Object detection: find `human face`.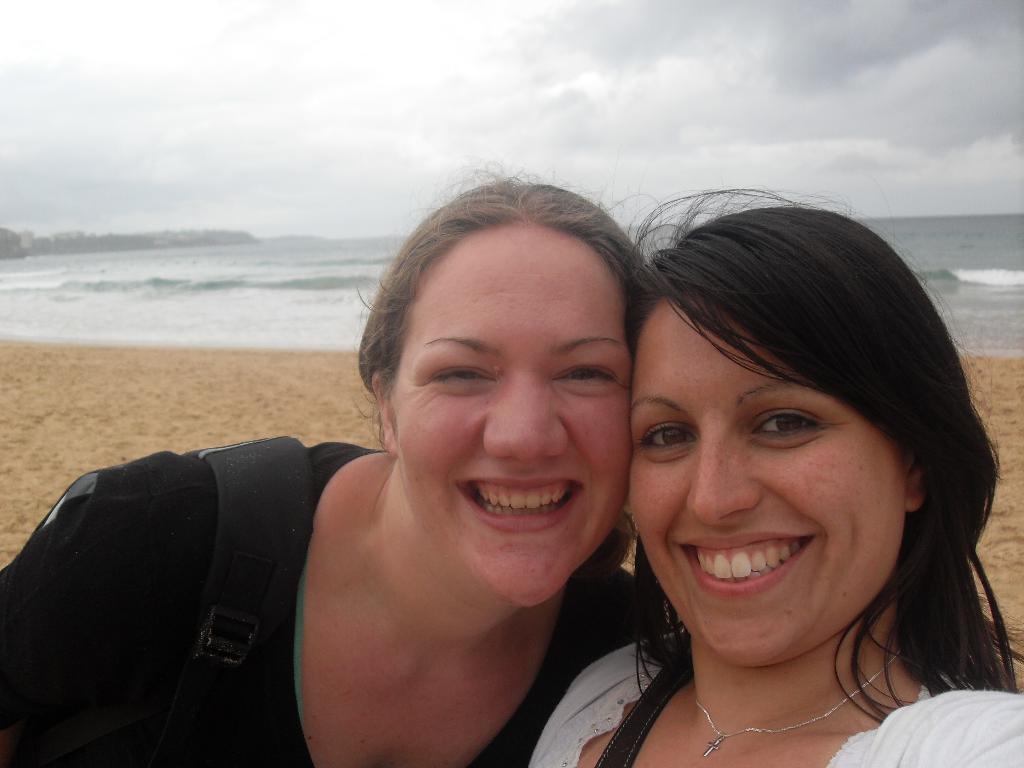
locate(395, 216, 634, 610).
